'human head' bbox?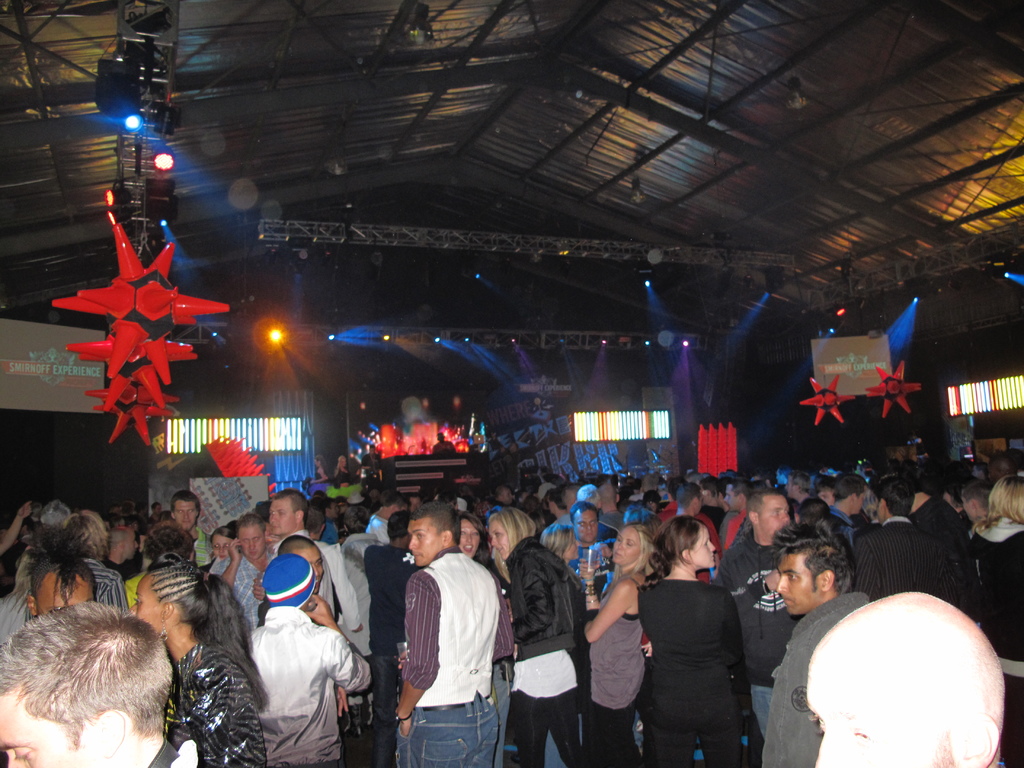
x1=170 y1=490 x2=196 y2=526
